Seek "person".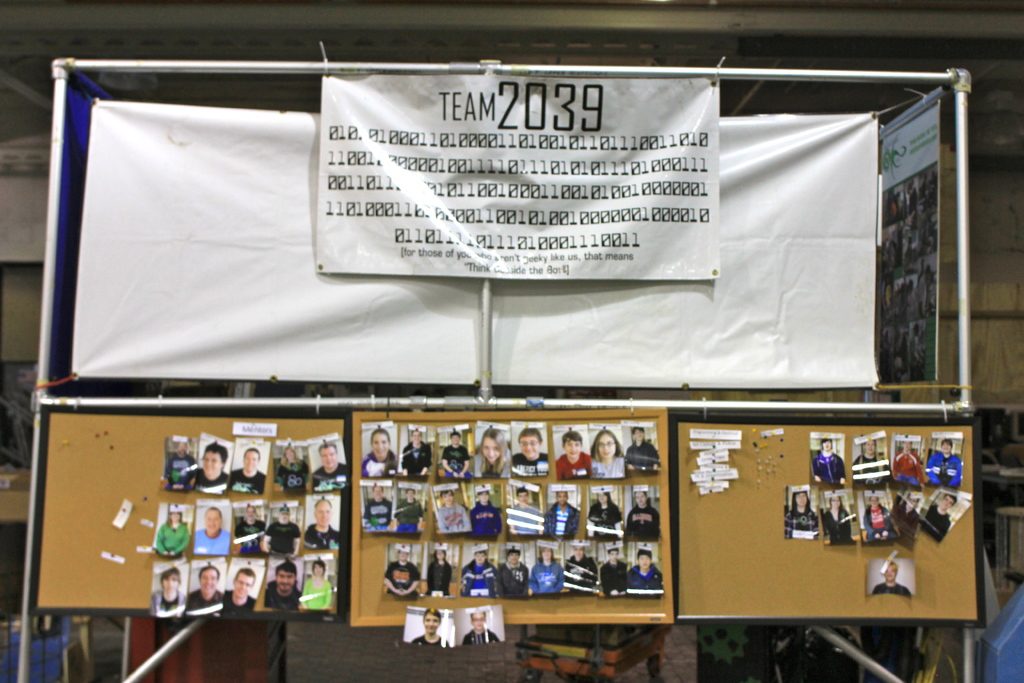
x1=198 y1=443 x2=230 y2=493.
